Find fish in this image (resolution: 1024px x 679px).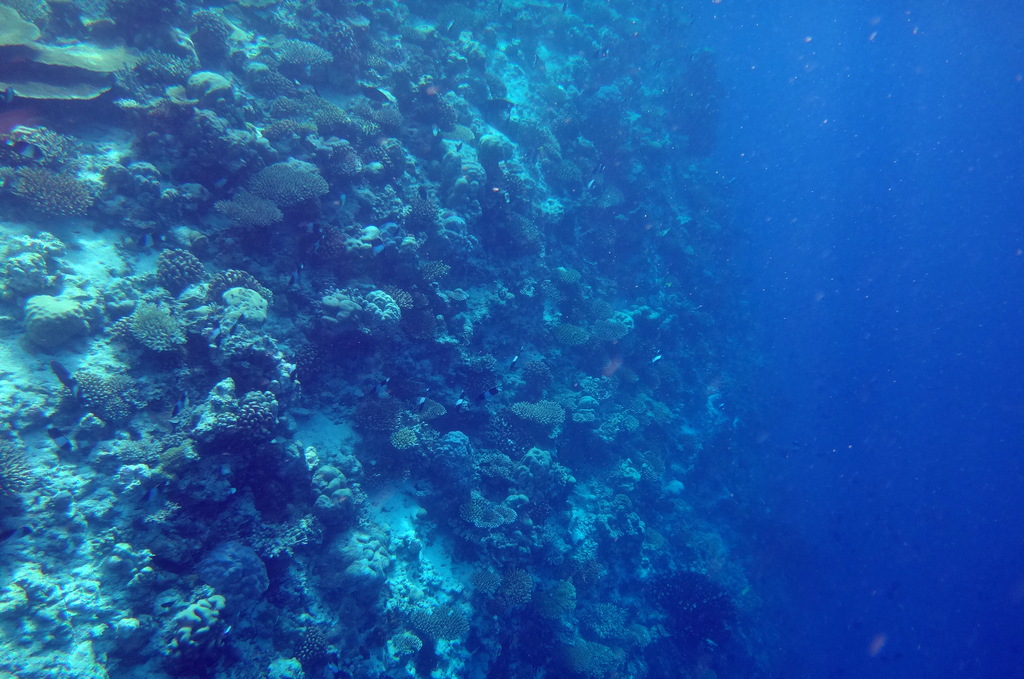
<box>45,424,75,458</box>.
